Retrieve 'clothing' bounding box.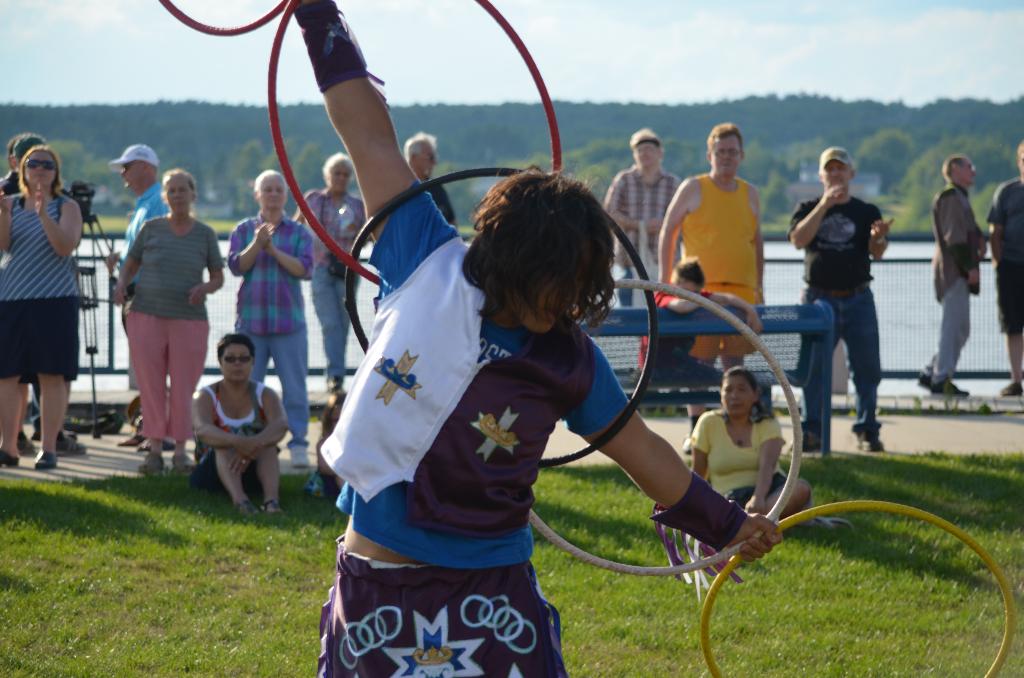
Bounding box: bbox=(228, 214, 317, 446).
